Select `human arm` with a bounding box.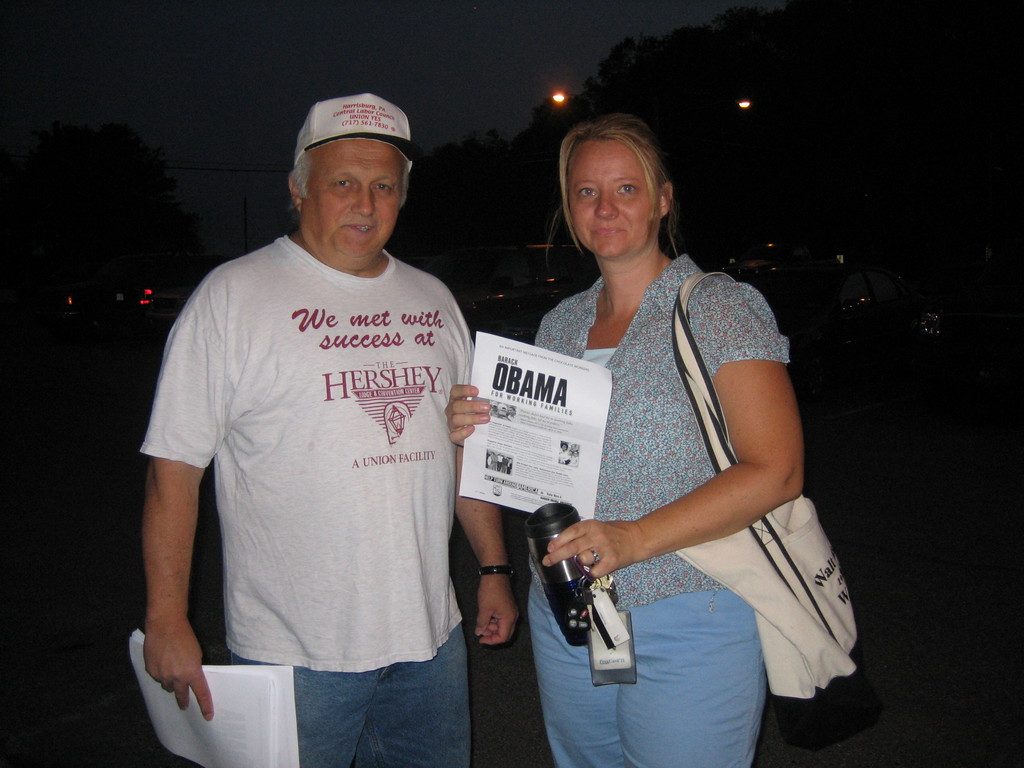
x1=129, y1=373, x2=218, y2=720.
